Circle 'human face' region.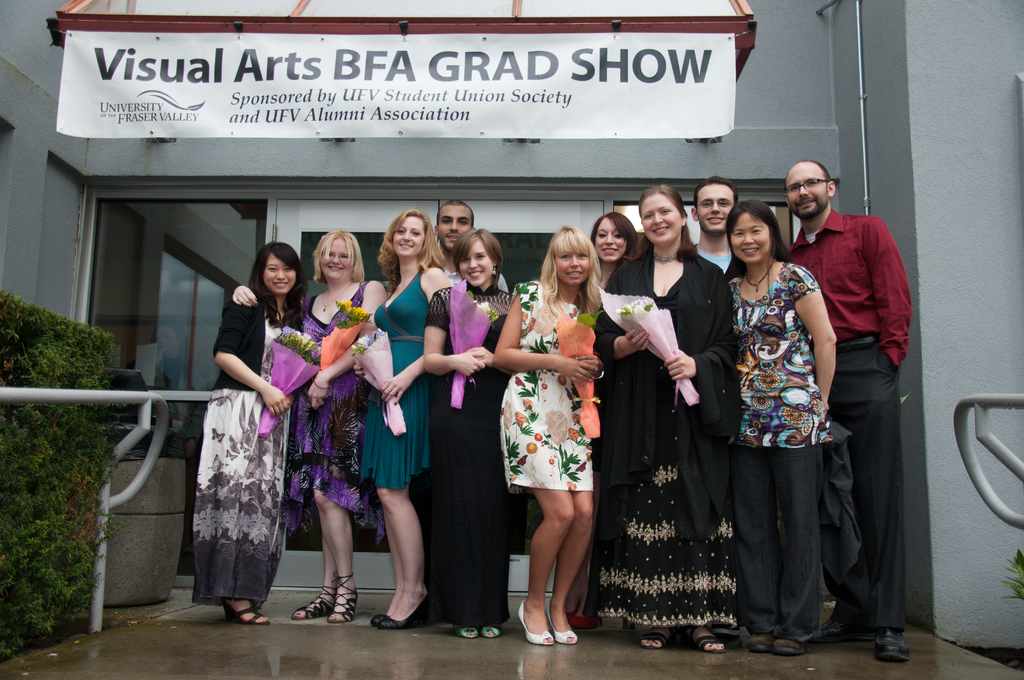
Region: pyautogui.locateOnScreen(596, 219, 626, 262).
